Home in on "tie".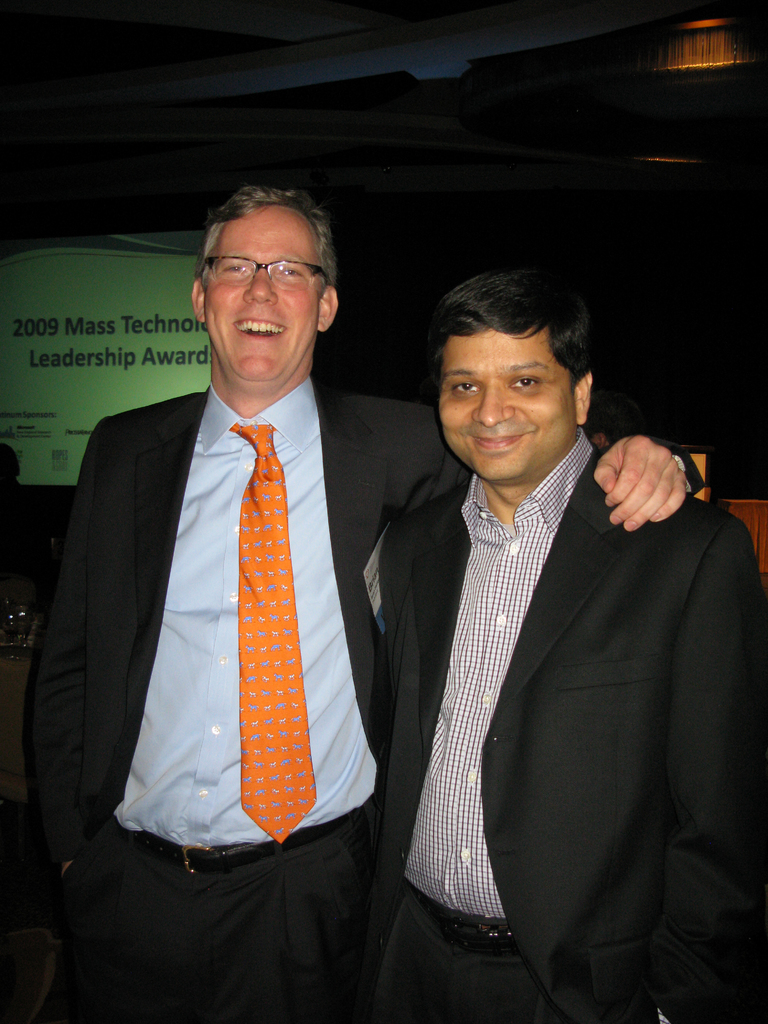
Homed in at 218 424 314 845.
